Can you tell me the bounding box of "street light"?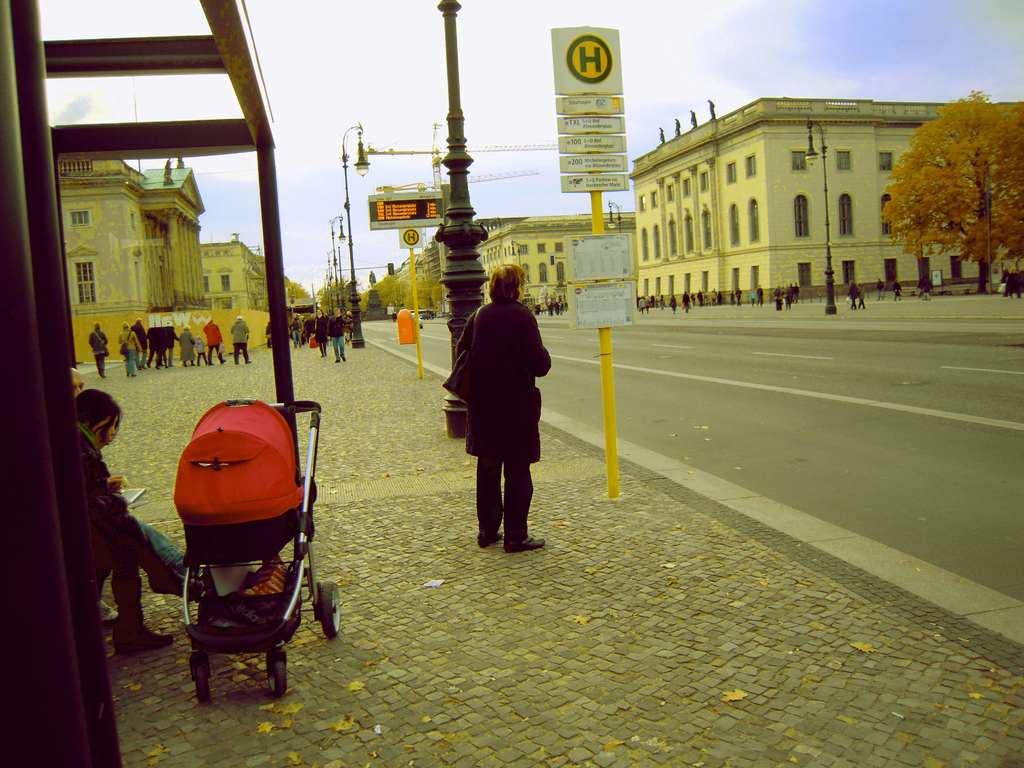
{"left": 351, "top": 118, "right": 370, "bottom": 345}.
